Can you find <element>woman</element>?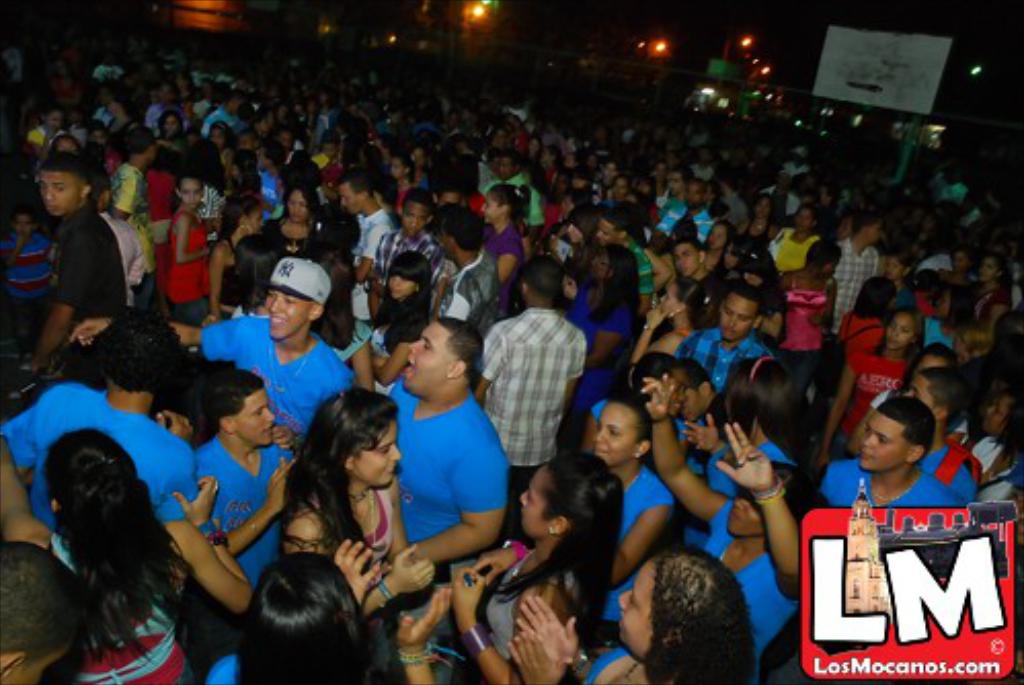
Yes, bounding box: 211,195,259,320.
